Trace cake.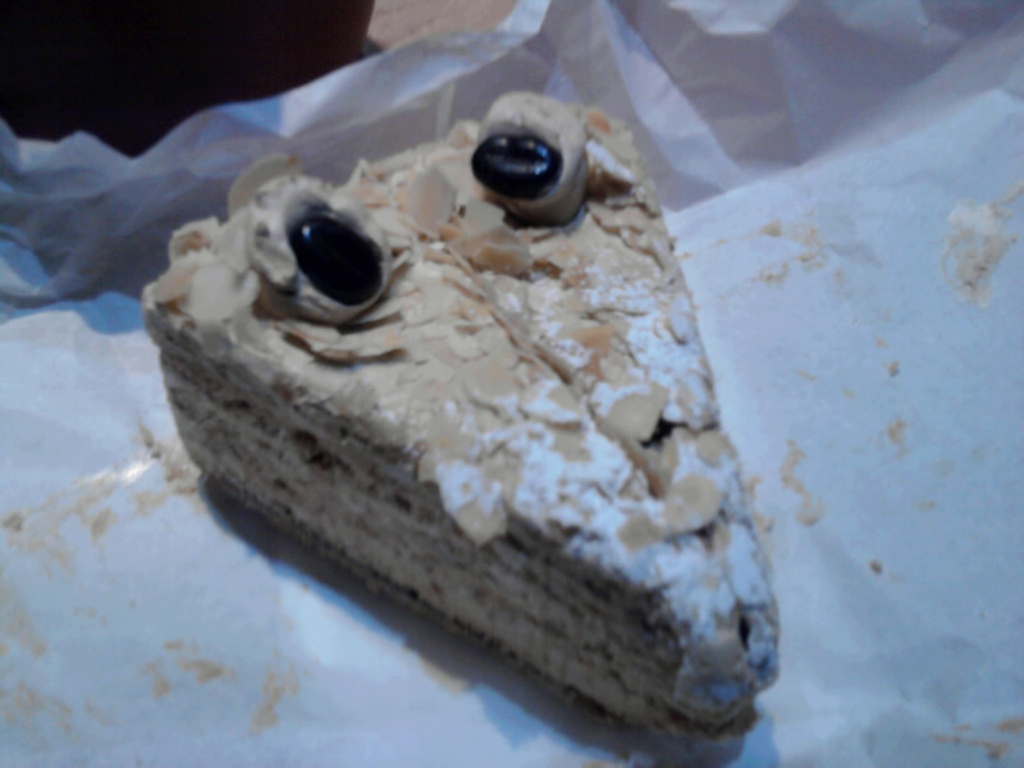
Traced to bbox=(138, 90, 782, 732).
